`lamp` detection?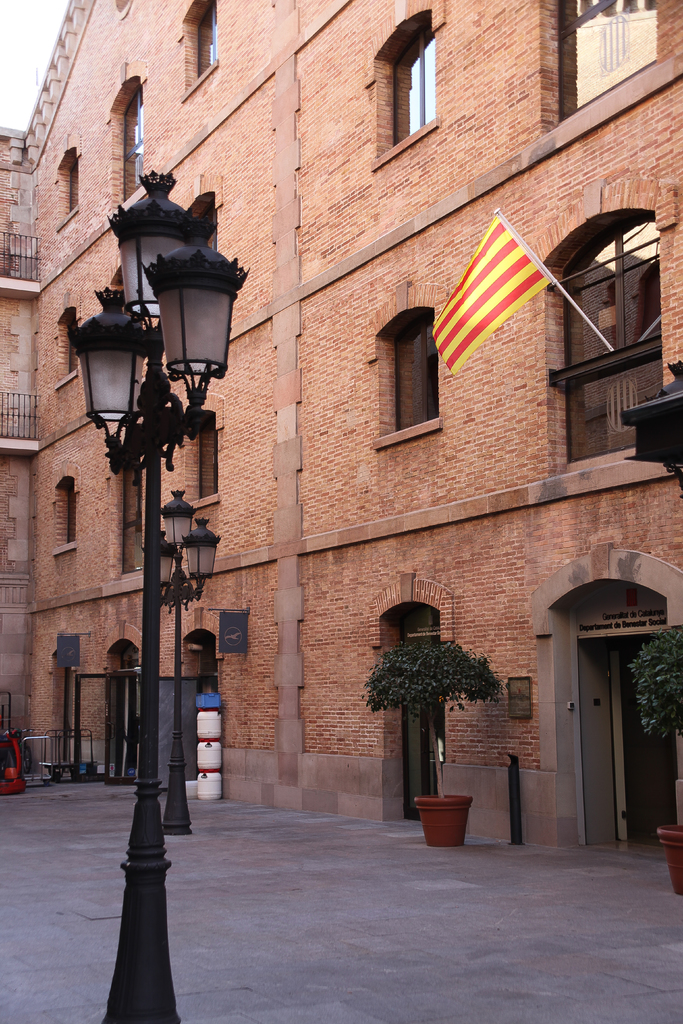
<bbox>142, 207, 252, 438</bbox>
